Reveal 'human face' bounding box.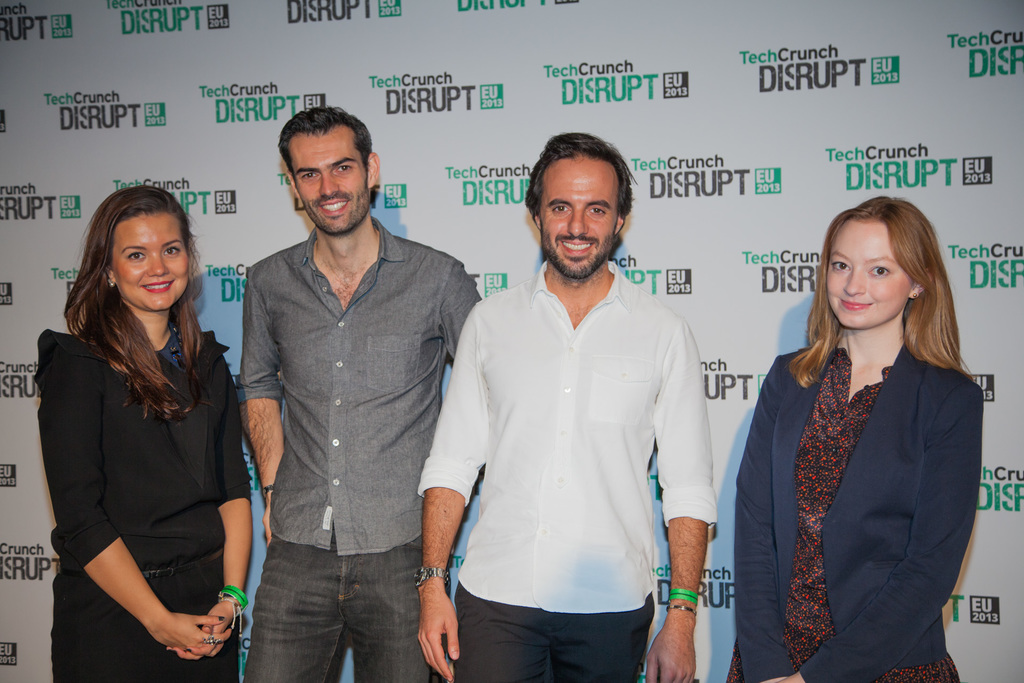
Revealed: left=540, top=156, right=621, bottom=276.
